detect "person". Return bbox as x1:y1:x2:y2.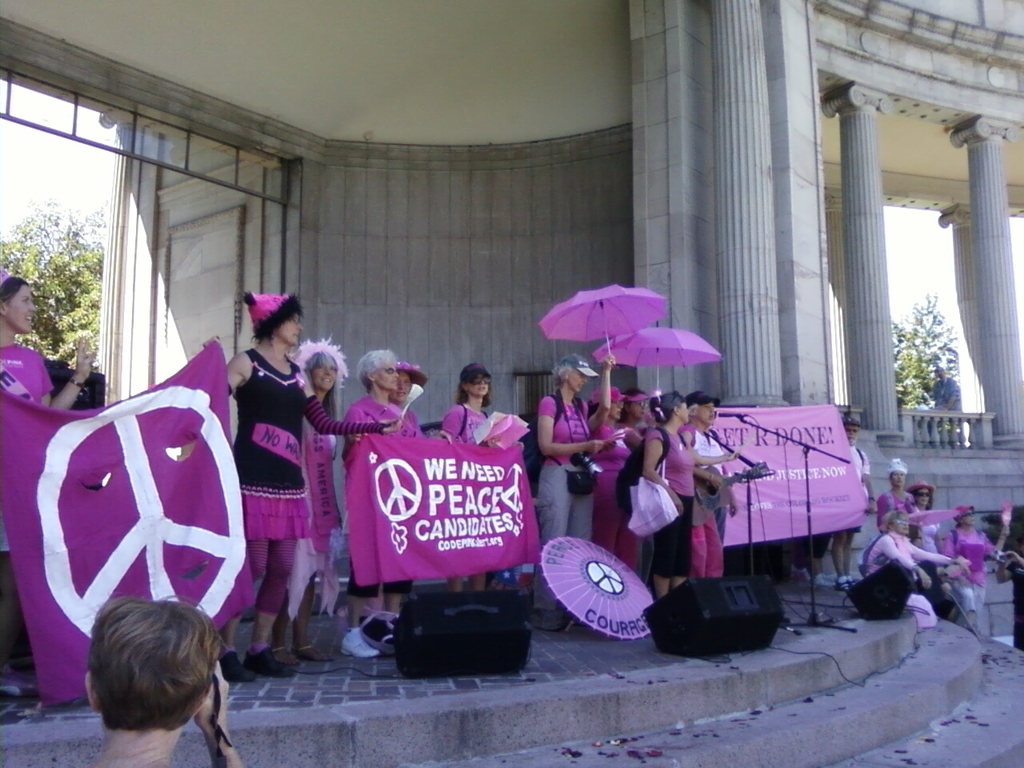
626:394:658:447.
